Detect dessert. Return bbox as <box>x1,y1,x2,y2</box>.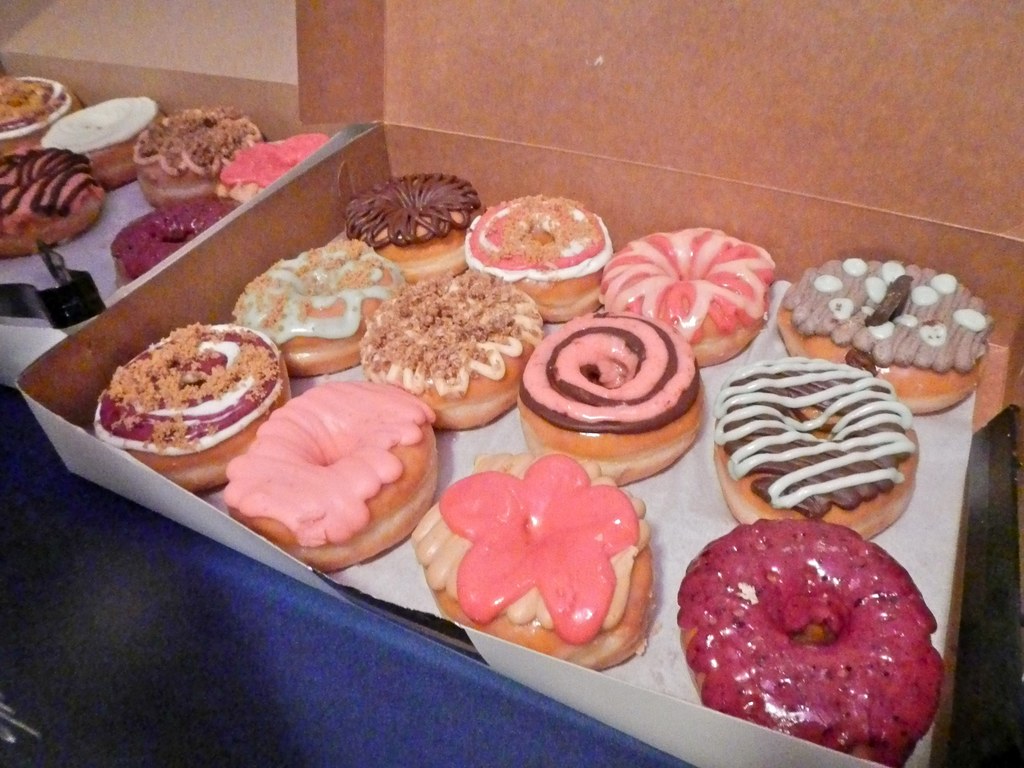
<box>710,355,922,543</box>.
